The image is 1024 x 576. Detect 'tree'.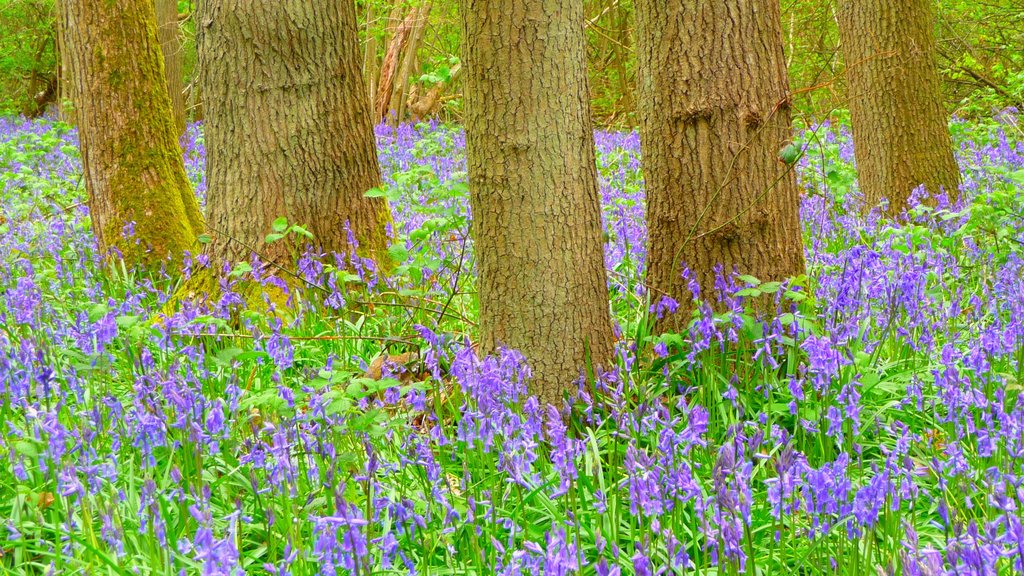
Detection: left=201, top=0, right=408, bottom=319.
